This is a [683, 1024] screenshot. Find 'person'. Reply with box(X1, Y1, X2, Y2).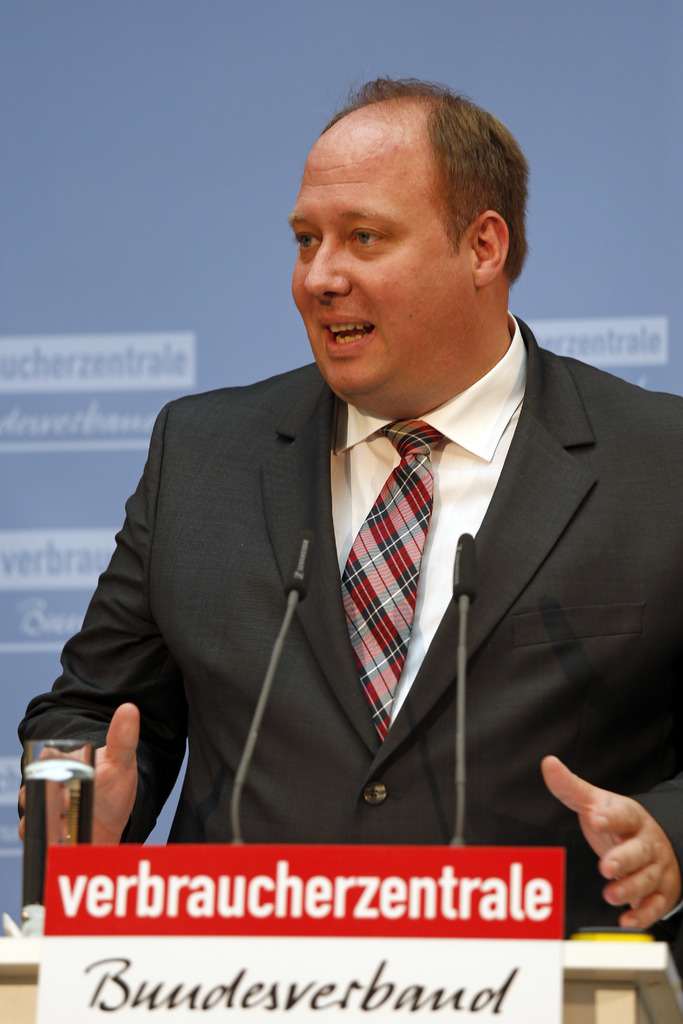
box(19, 75, 682, 931).
